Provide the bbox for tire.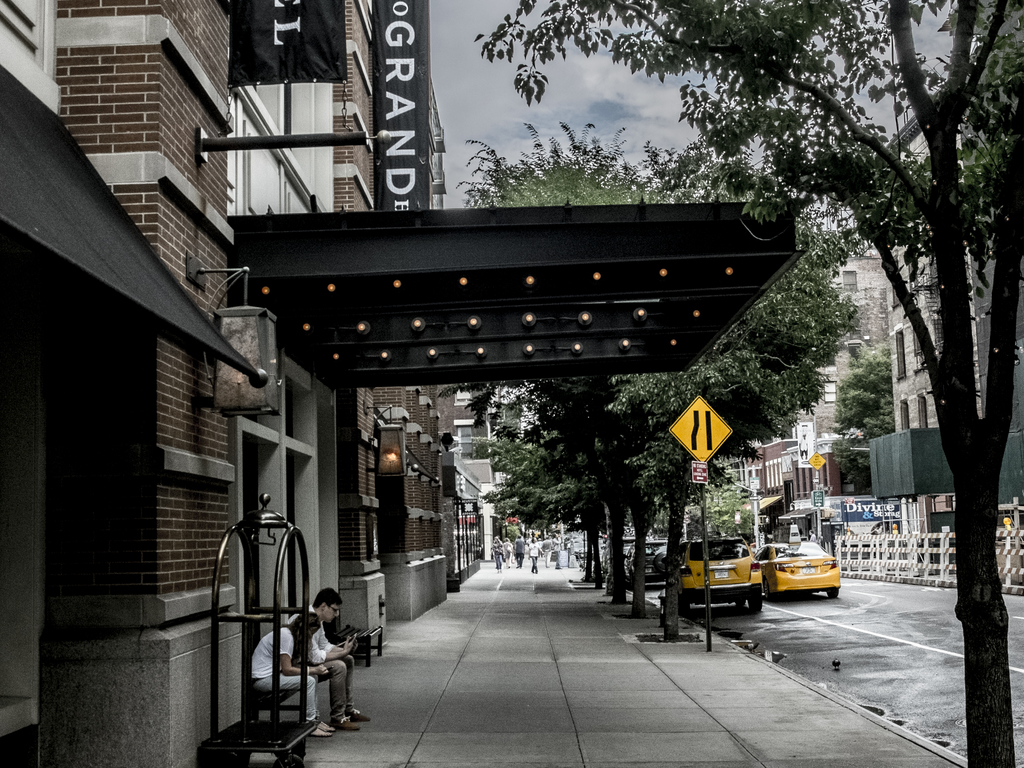
271, 755, 306, 765.
